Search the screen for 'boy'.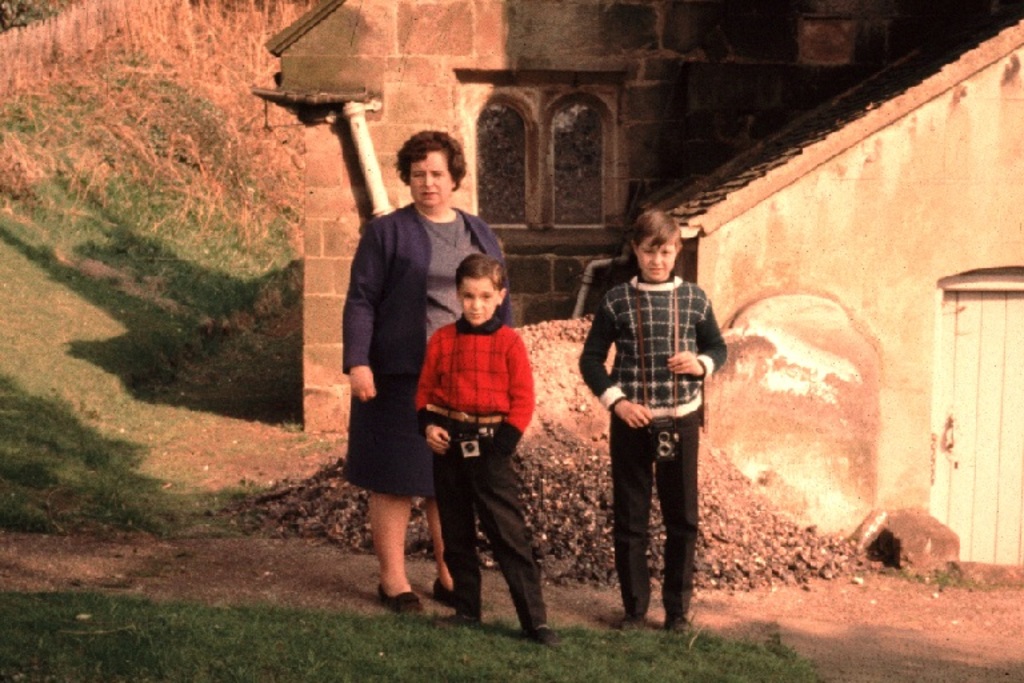
Found at {"left": 403, "top": 243, "right": 559, "bottom": 646}.
